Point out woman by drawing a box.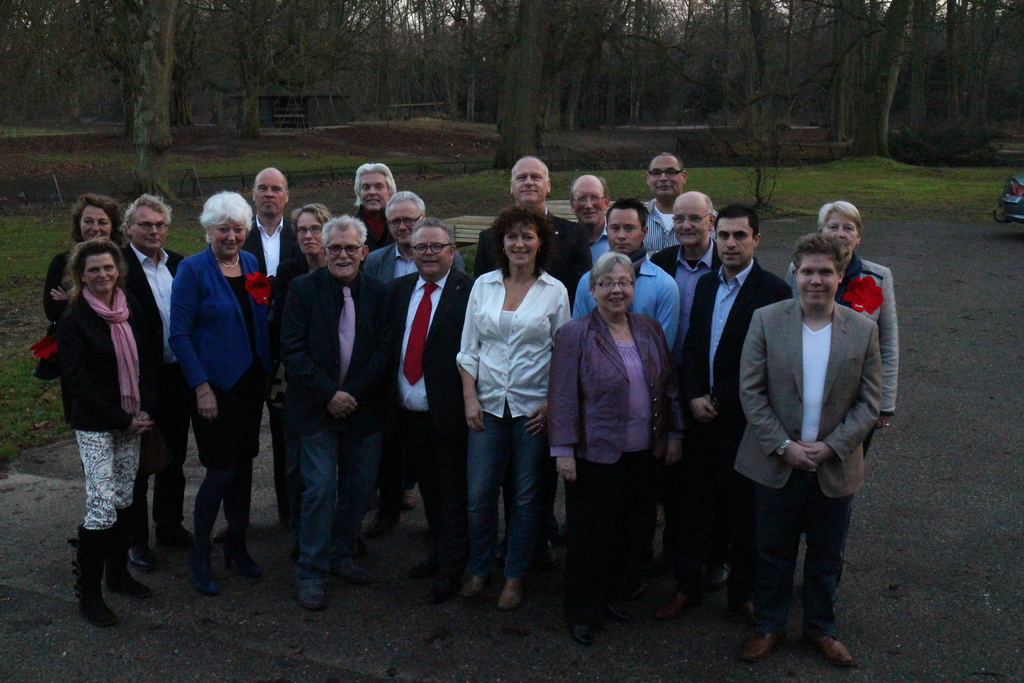
box=[270, 206, 337, 325].
